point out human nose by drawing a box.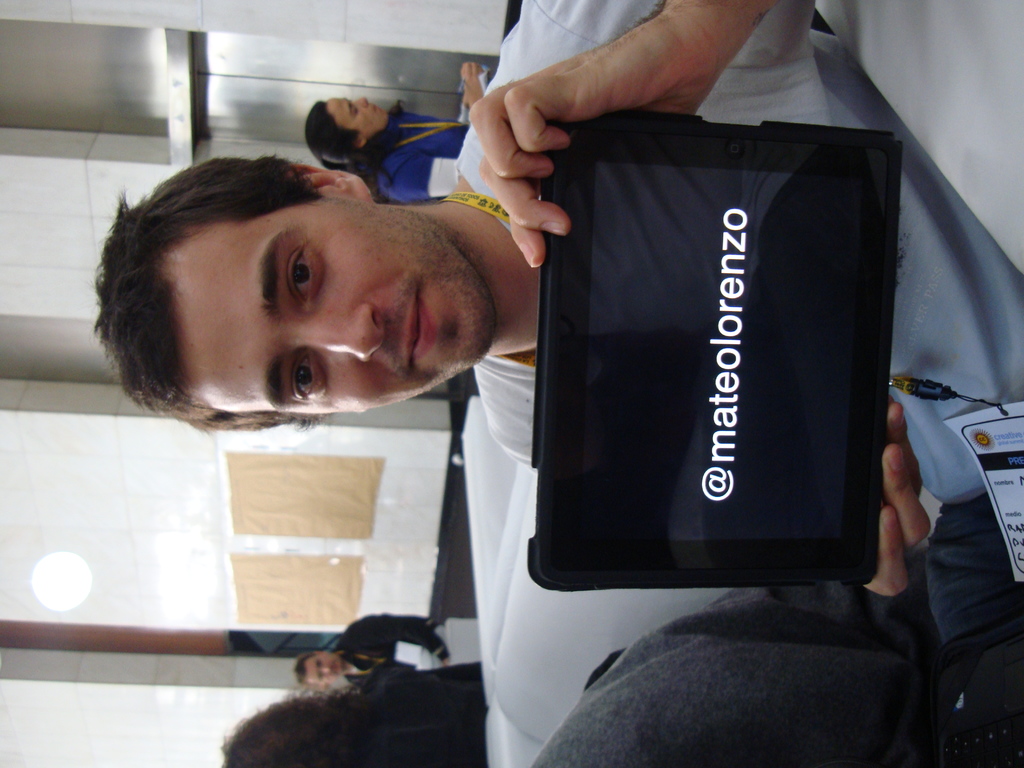
<region>319, 667, 332, 676</region>.
